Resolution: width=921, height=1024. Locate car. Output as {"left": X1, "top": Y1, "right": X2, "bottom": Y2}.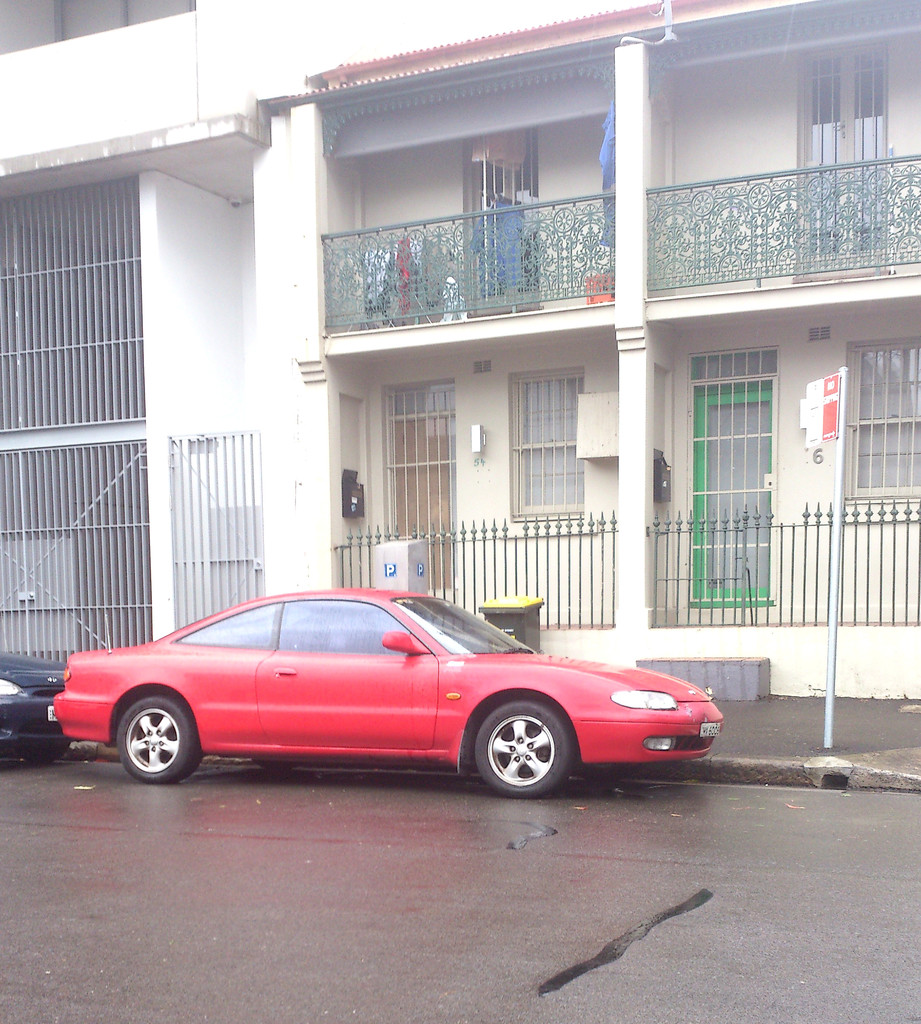
{"left": 0, "top": 652, "right": 76, "bottom": 772}.
